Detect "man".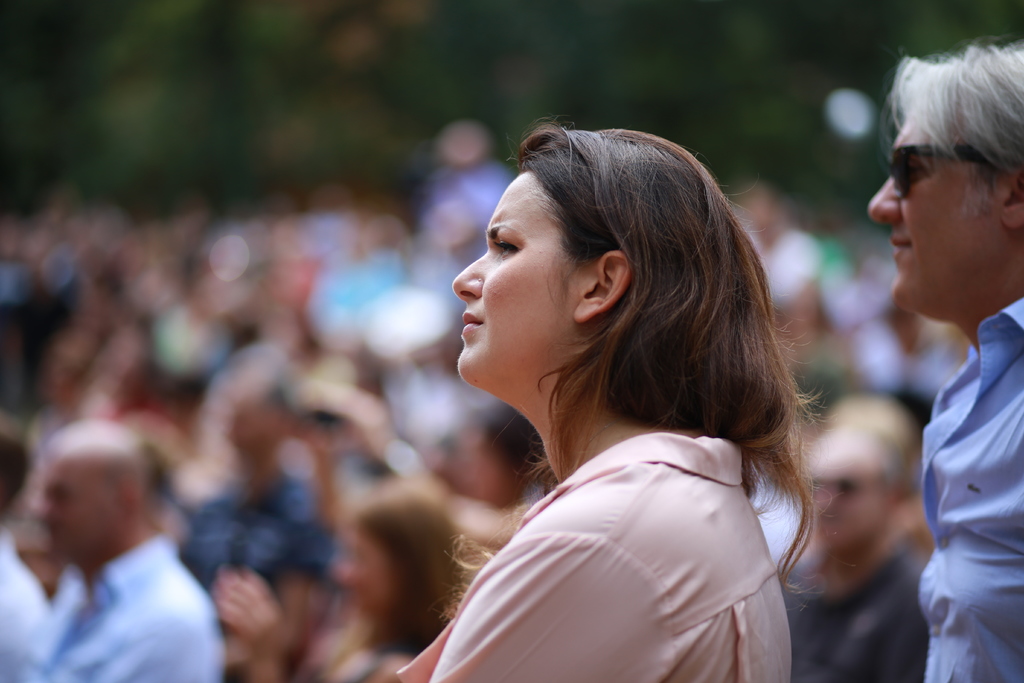
Detected at box(19, 428, 227, 682).
